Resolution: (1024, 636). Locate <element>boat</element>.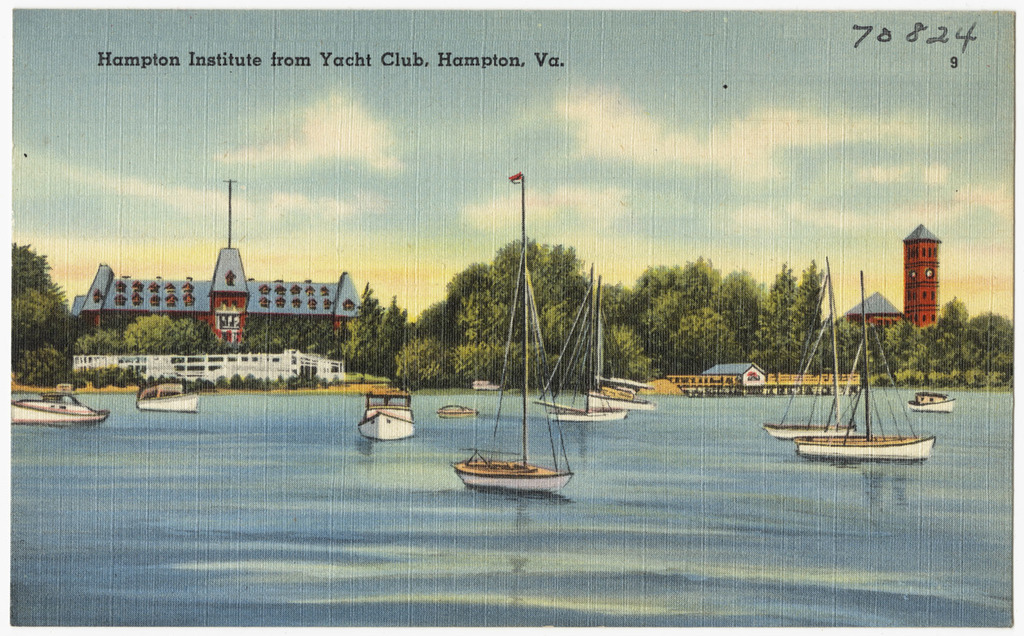
(771, 266, 868, 441).
